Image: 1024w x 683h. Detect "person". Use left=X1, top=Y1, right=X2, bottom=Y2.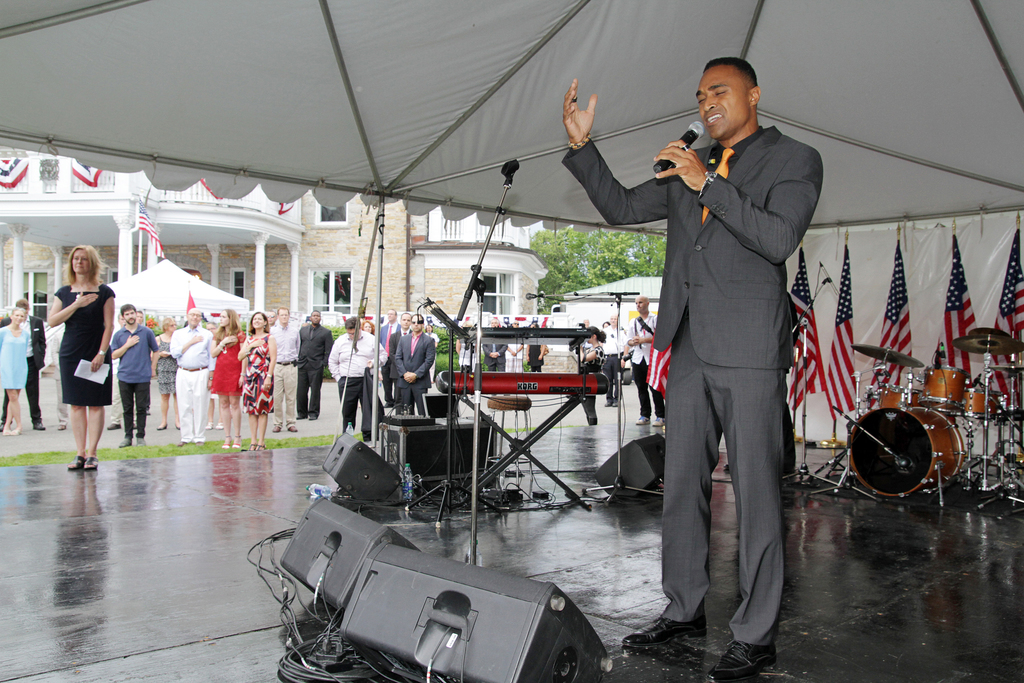
left=326, top=318, right=387, bottom=443.
